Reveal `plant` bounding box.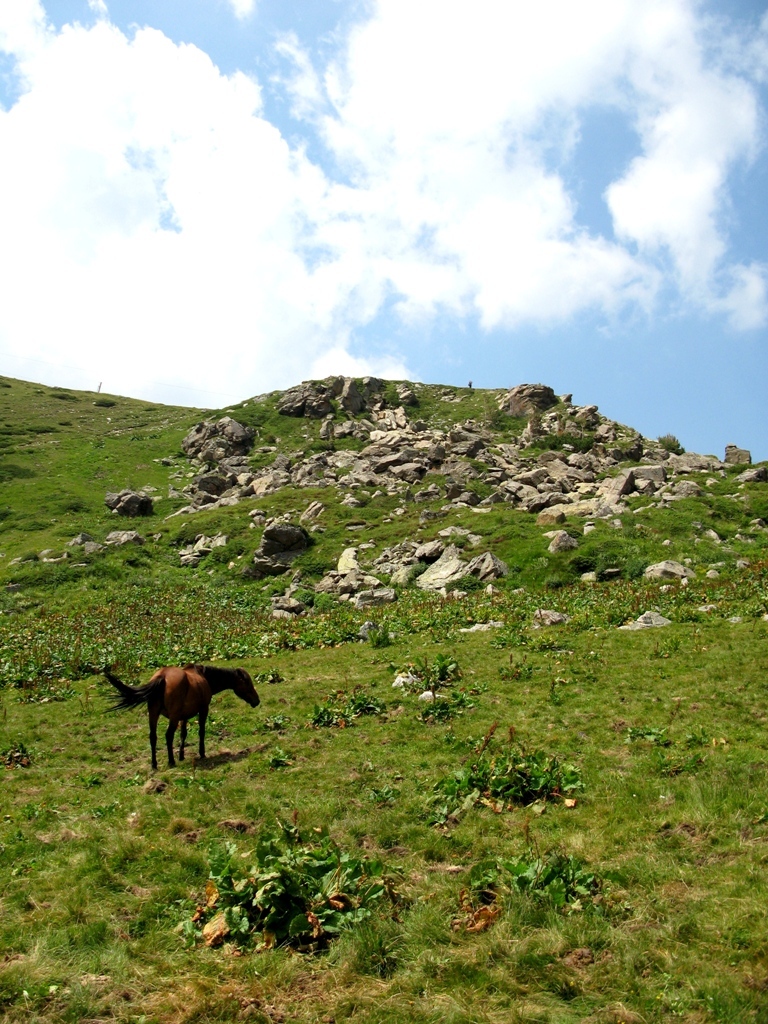
Revealed: Rect(162, 814, 398, 951).
